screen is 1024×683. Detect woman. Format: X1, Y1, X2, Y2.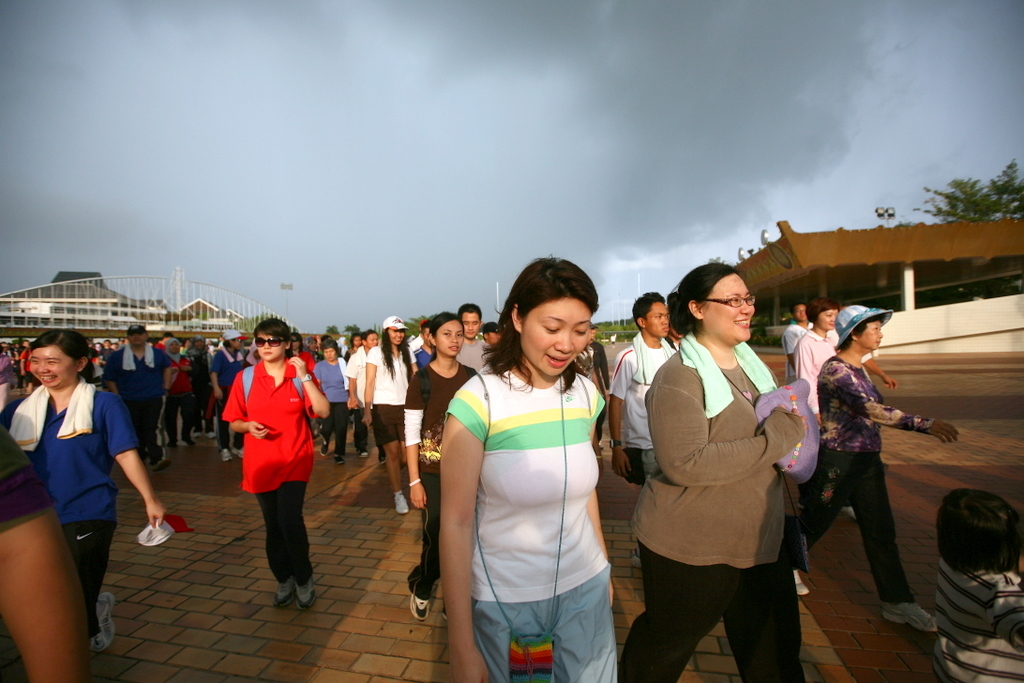
217, 317, 330, 607.
